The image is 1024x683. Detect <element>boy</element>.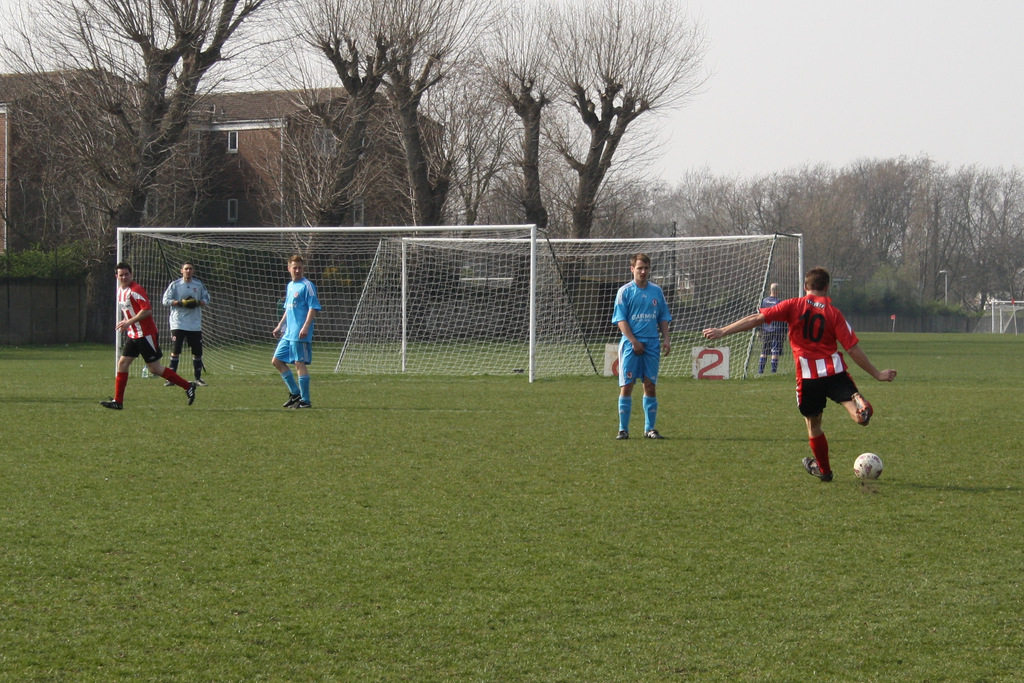
Detection: Rect(610, 256, 671, 440).
